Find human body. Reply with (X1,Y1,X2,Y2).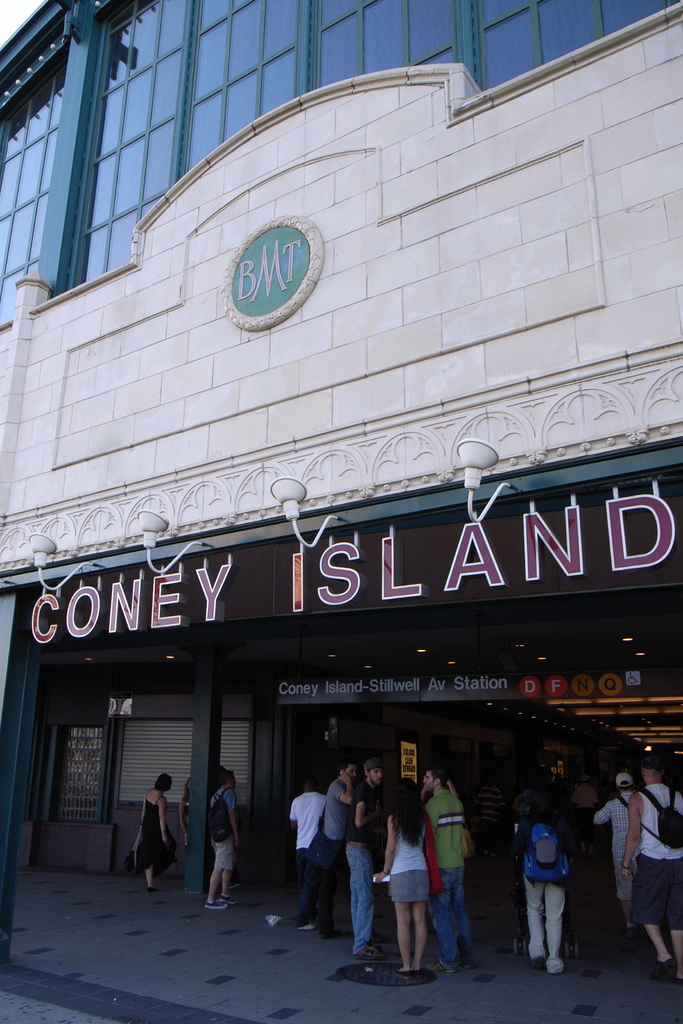
(621,757,682,977).
